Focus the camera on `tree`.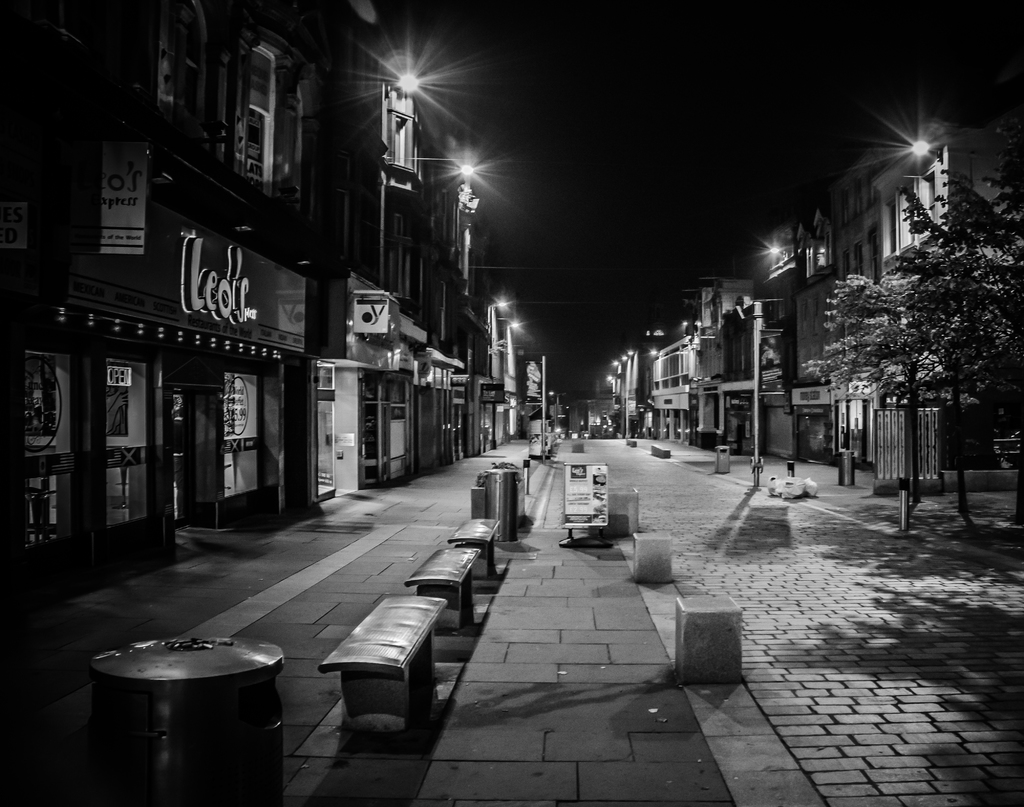
Focus region: 796 152 1023 530.
